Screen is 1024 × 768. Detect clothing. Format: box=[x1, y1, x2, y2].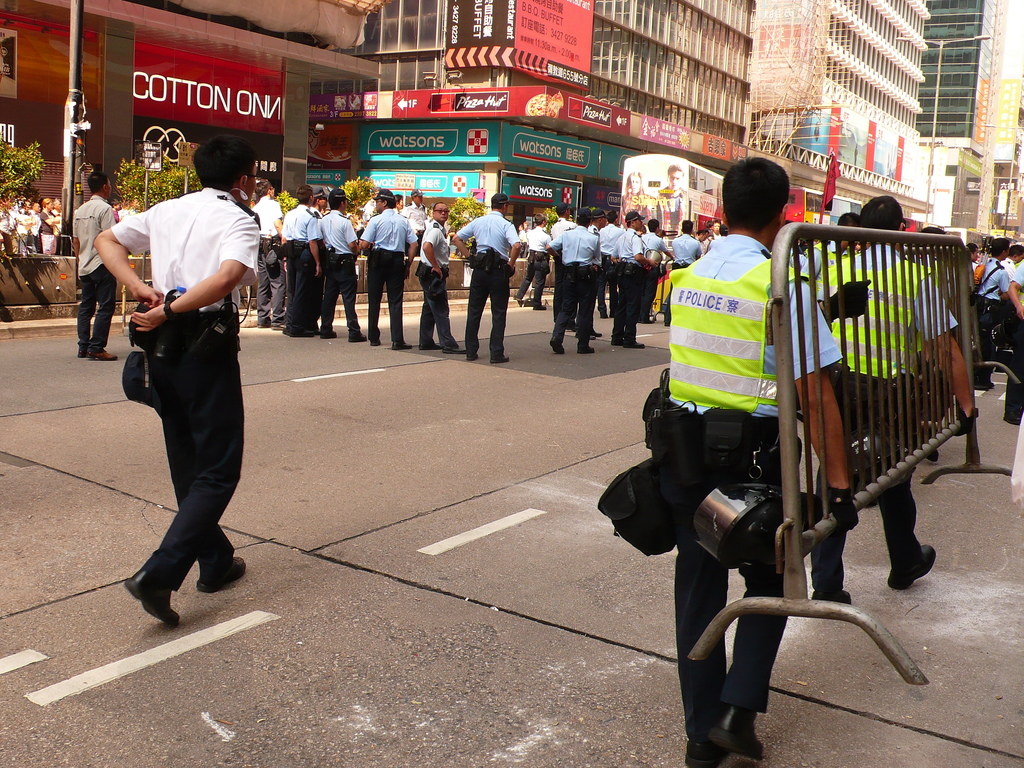
box=[668, 227, 697, 309].
